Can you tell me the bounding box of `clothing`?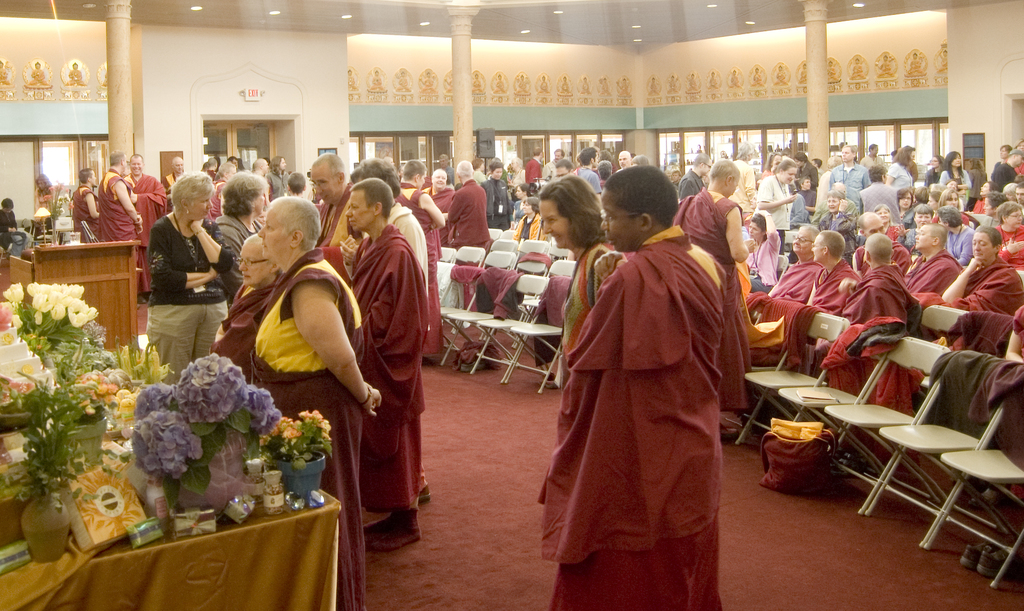
region(940, 167, 970, 208).
